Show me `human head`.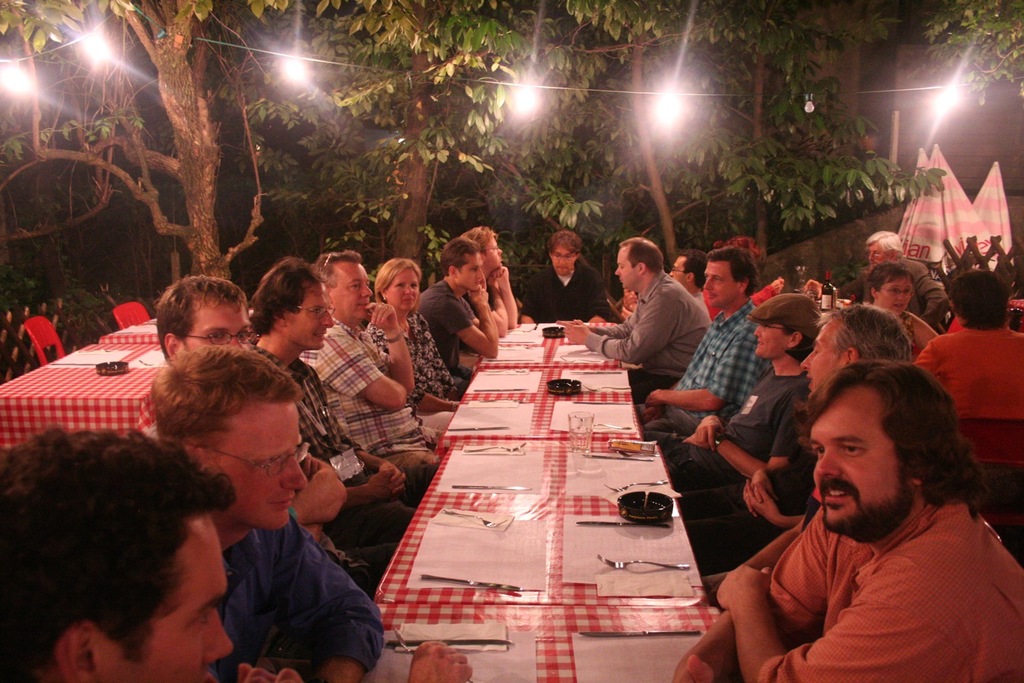
`human head` is here: 862,229,906,267.
